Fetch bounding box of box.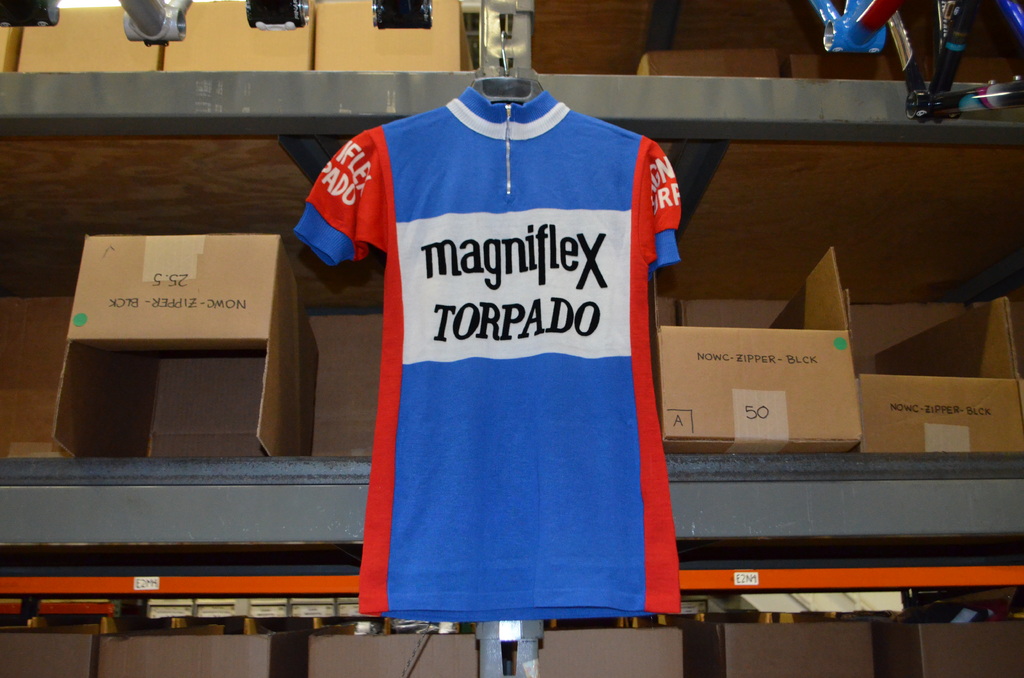
Bbox: [left=162, top=0, right=313, bottom=69].
